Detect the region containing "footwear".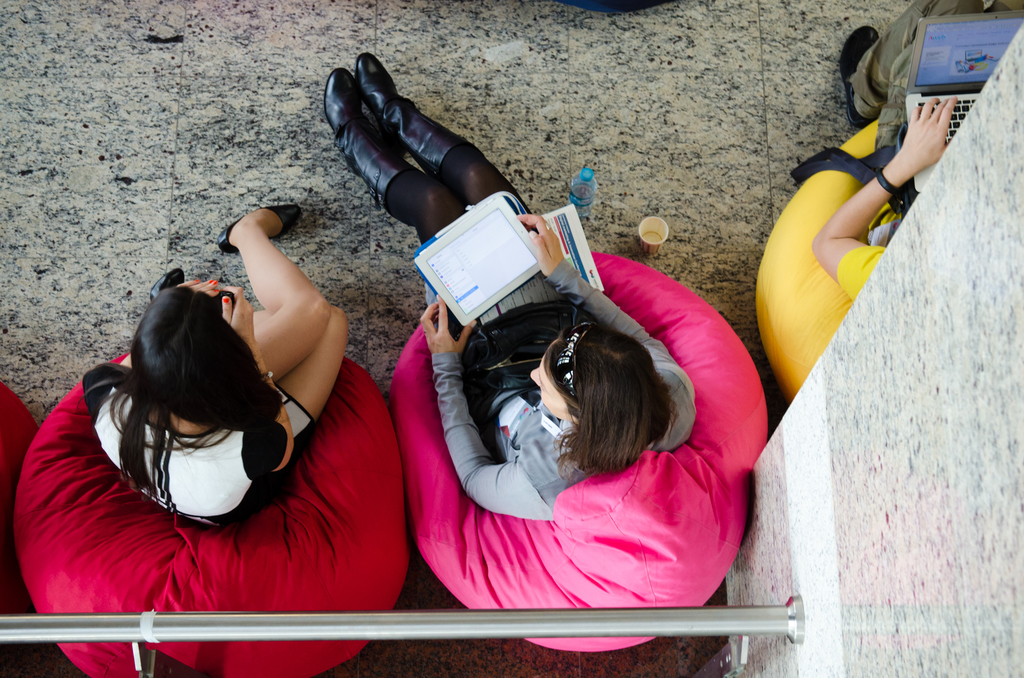
(215, 202, 305, 256).
